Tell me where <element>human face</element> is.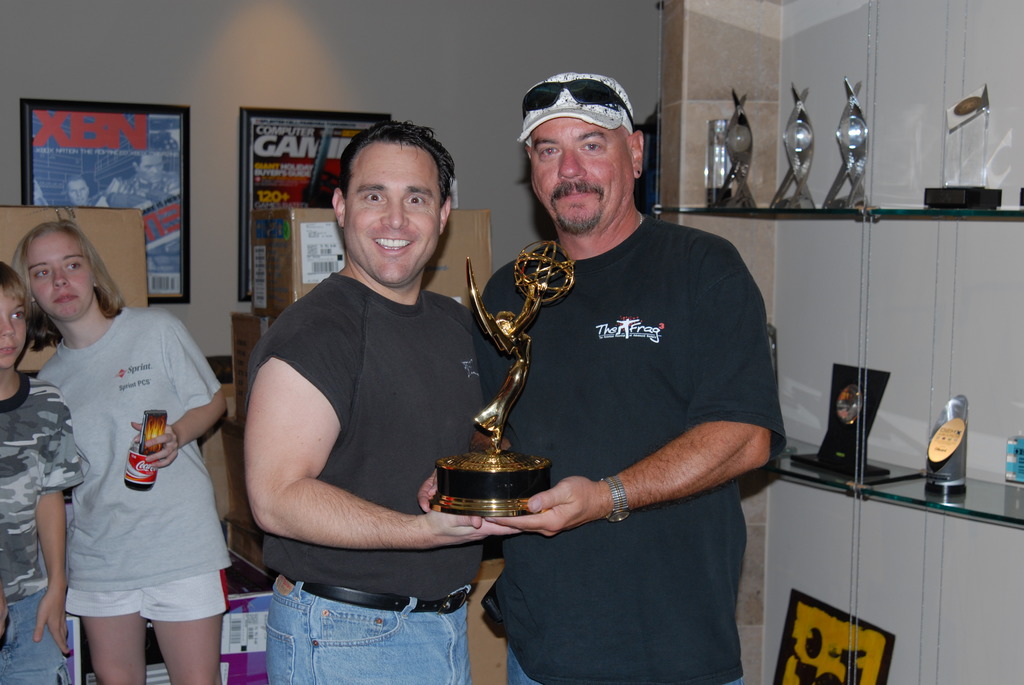
<element>human face</element> is at [20, 228, 95, 318].
